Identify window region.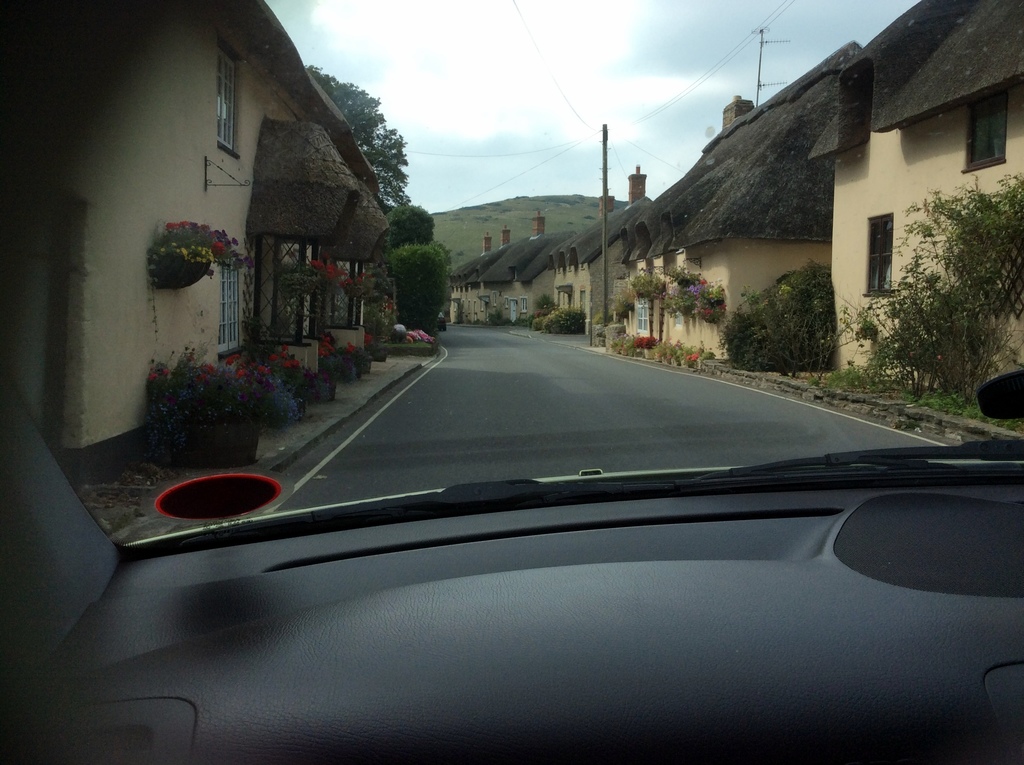
Region: locate(216, 266, 248, 356).
